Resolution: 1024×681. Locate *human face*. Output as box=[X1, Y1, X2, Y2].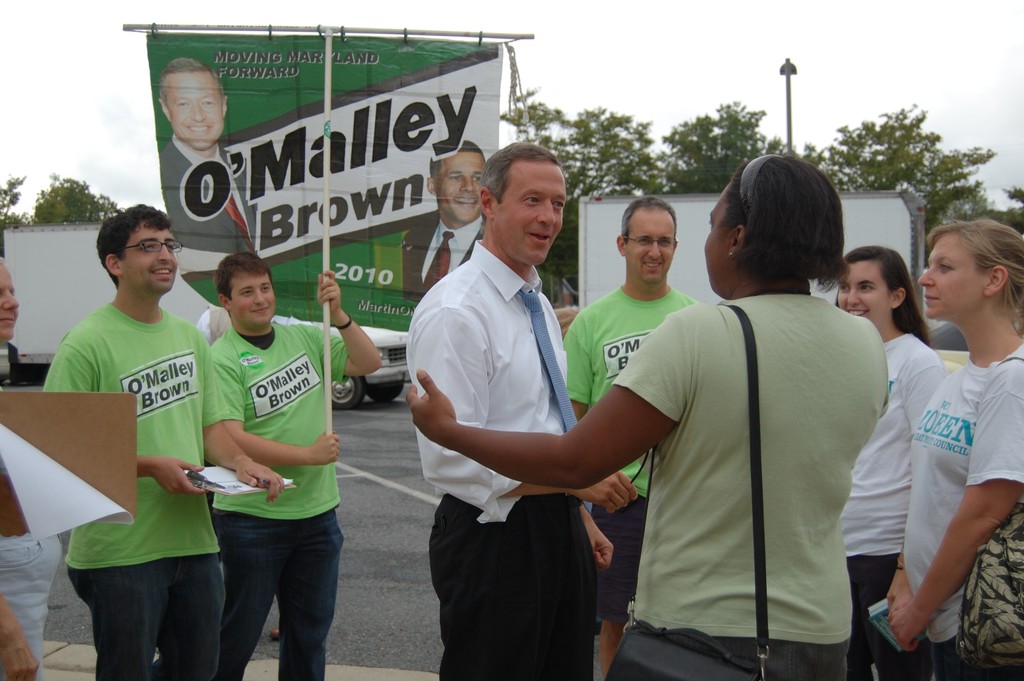
box=[490, 161, 561, 268].
